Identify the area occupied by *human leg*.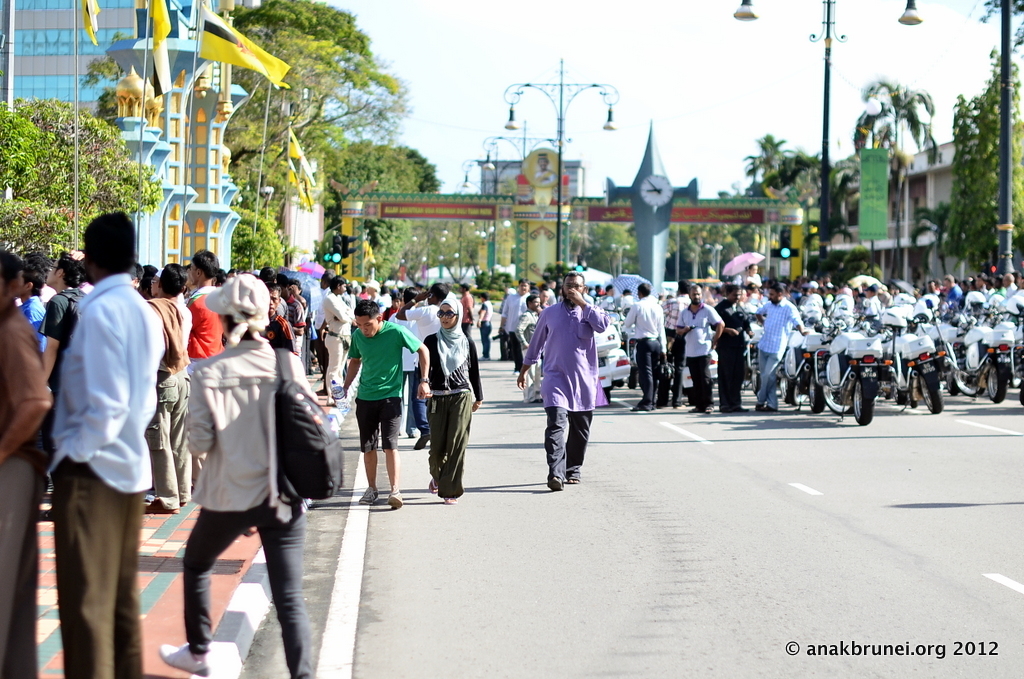
Area: bbox(358, 397, 378, 502).
